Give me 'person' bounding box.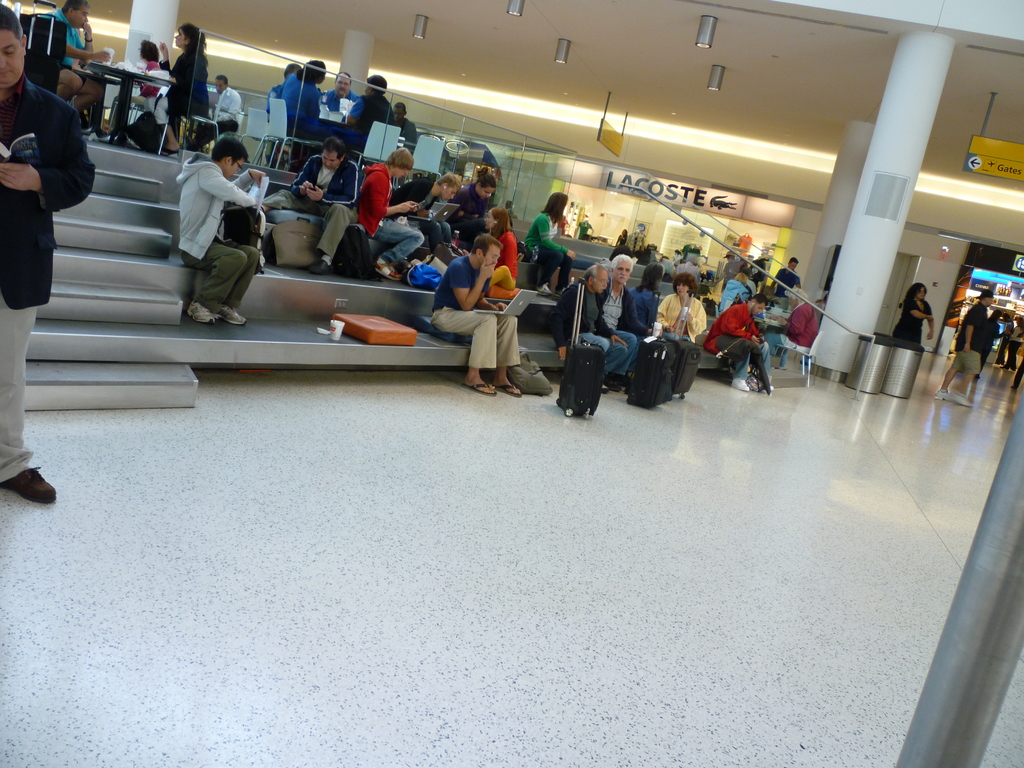
detection(893, 278, 941, 348).
